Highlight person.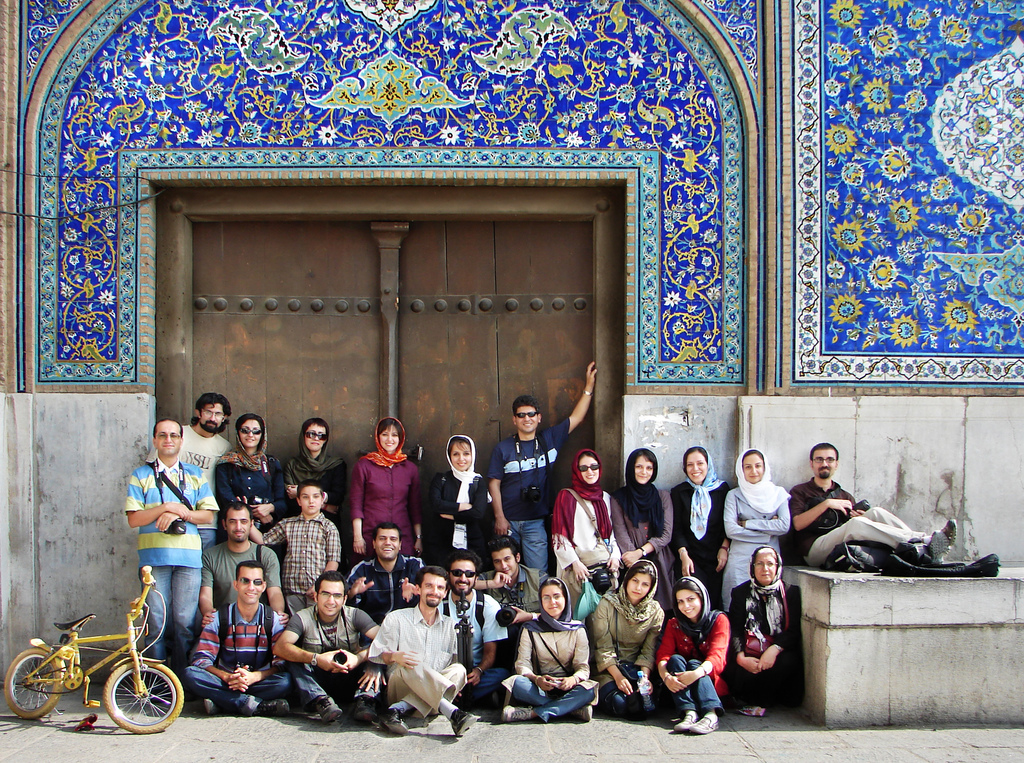
Highlighted region: 198/497/292/626.
